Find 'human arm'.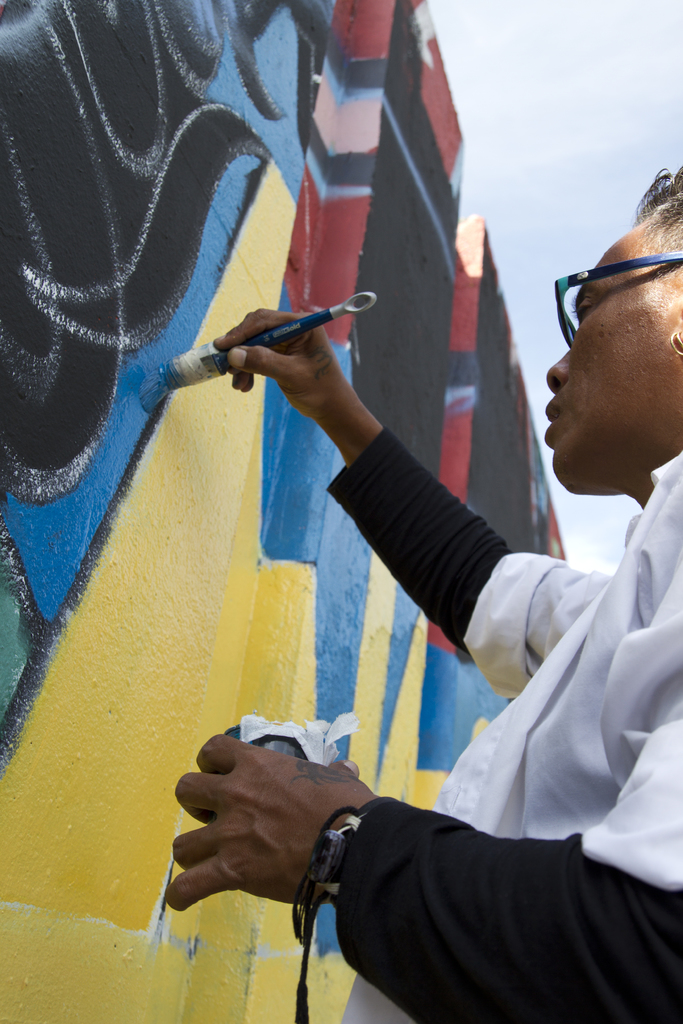
box(233, 338, 538, 707).
